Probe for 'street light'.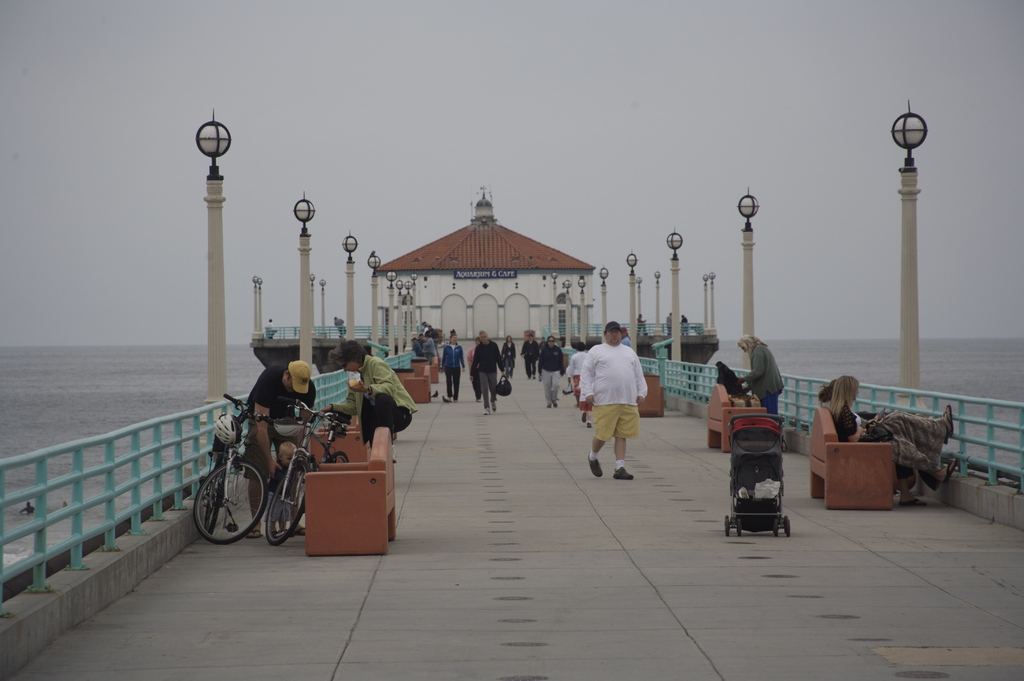
Probe result: [x1=648, y1=270, x2=666, y2=356].
